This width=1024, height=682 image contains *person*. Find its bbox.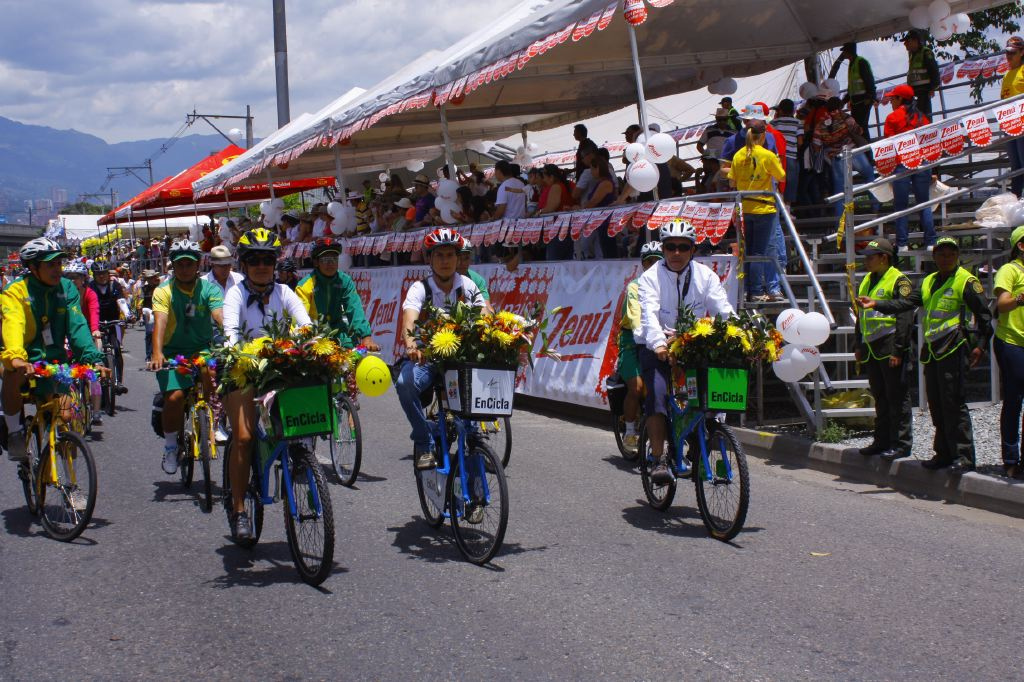
200, 243, 242, 443.
